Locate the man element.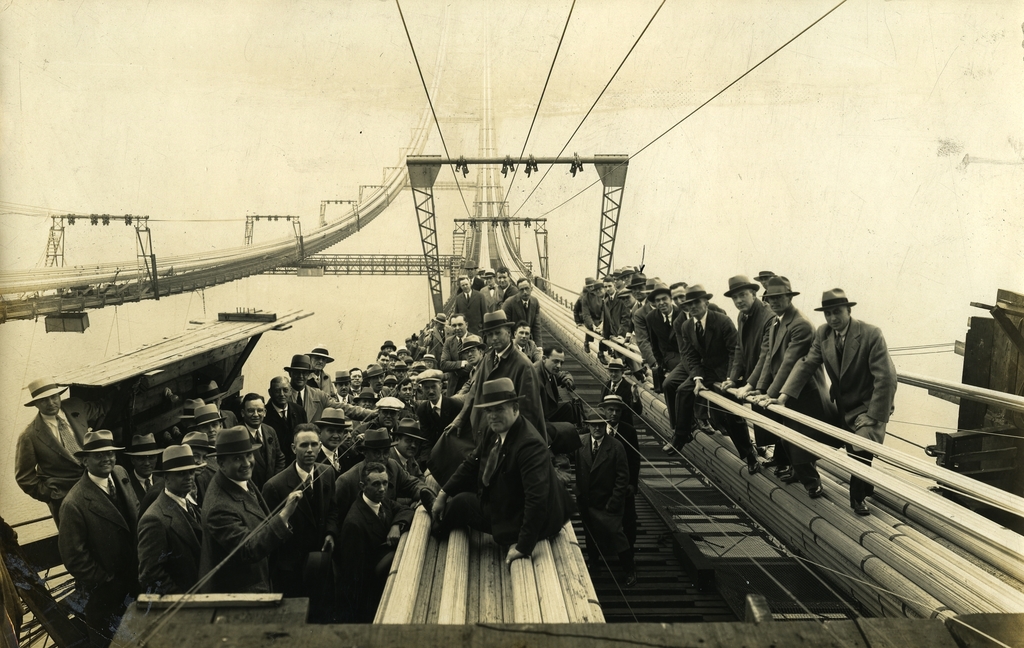
Element bbox: select_region(13, 269, 640, 591).
